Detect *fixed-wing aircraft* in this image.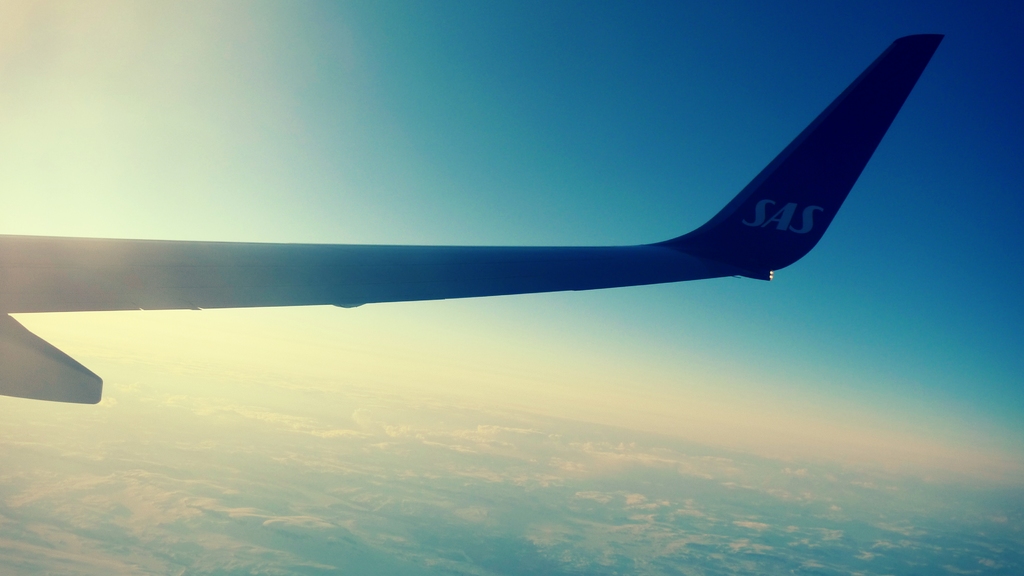
Detection: 0 26 951 403.
